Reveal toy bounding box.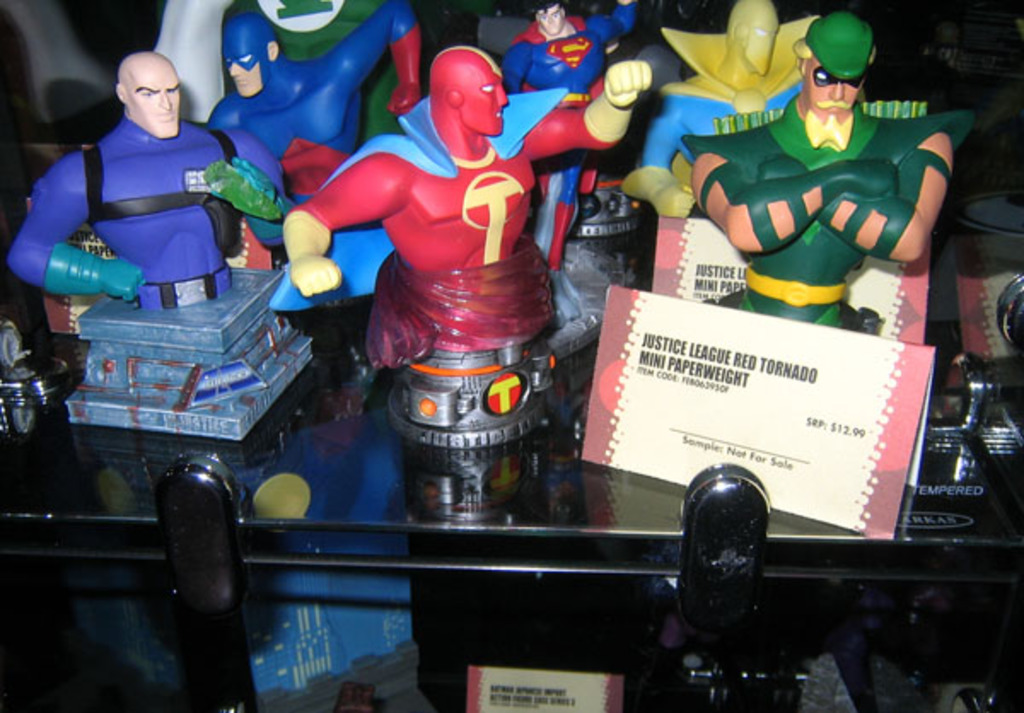
Revealed: crop(145, 0, 415, 148).
